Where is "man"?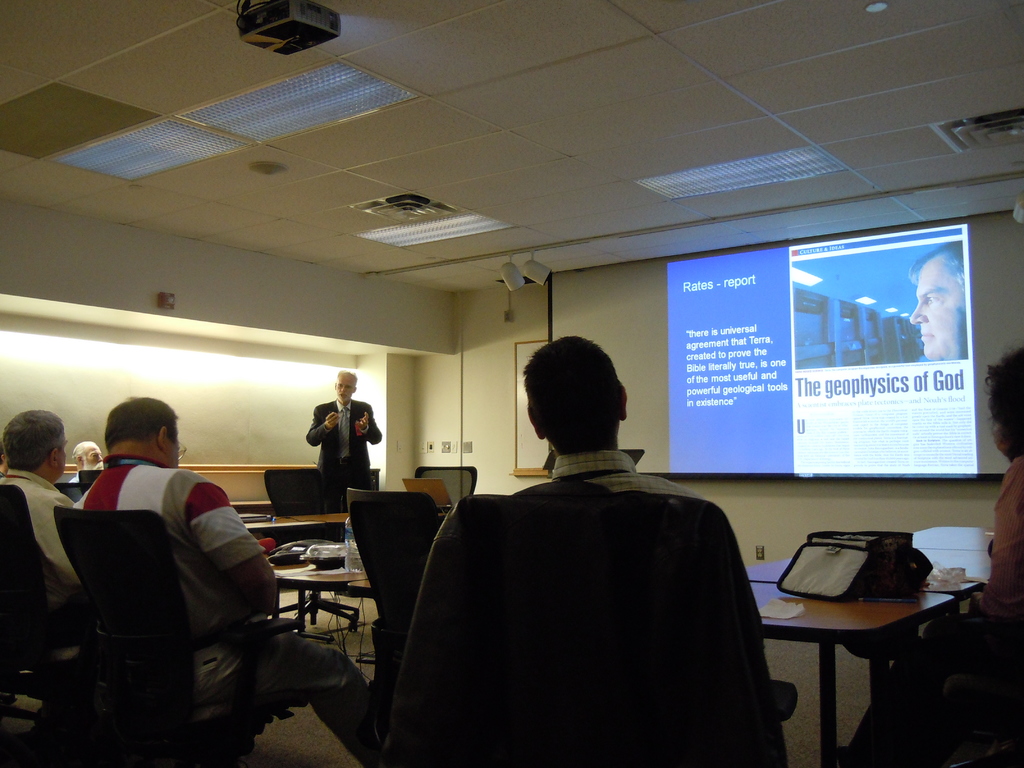
Rect(306, 369, 374, 481).
